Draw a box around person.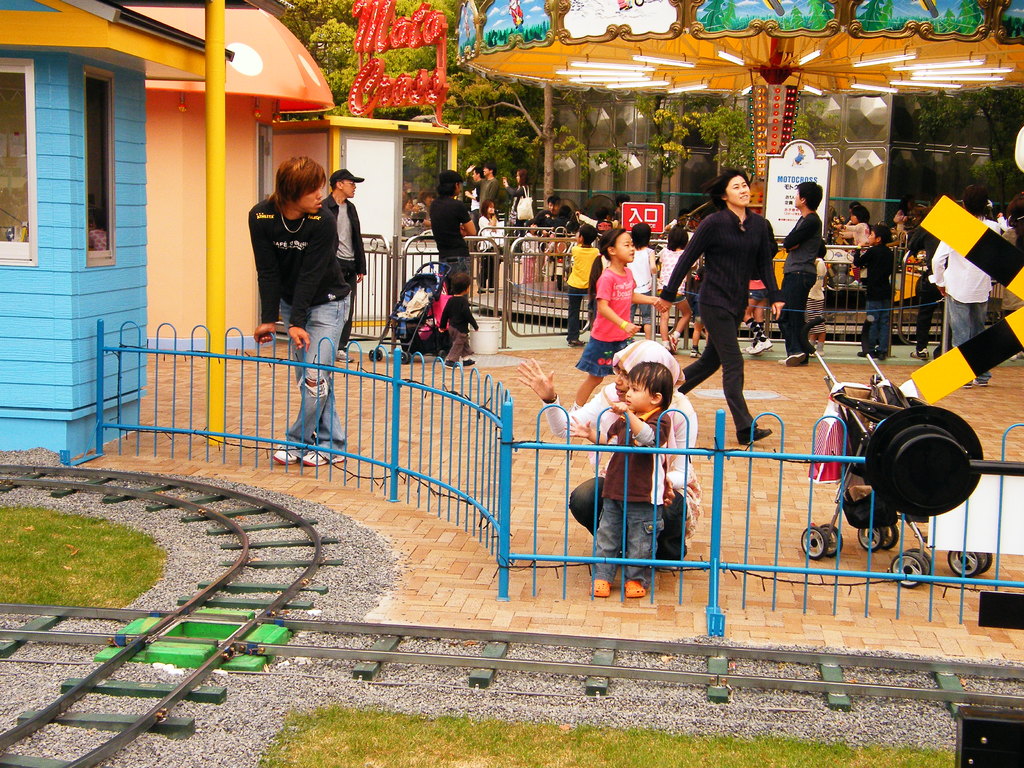
box(623, 223, 655, 339).
